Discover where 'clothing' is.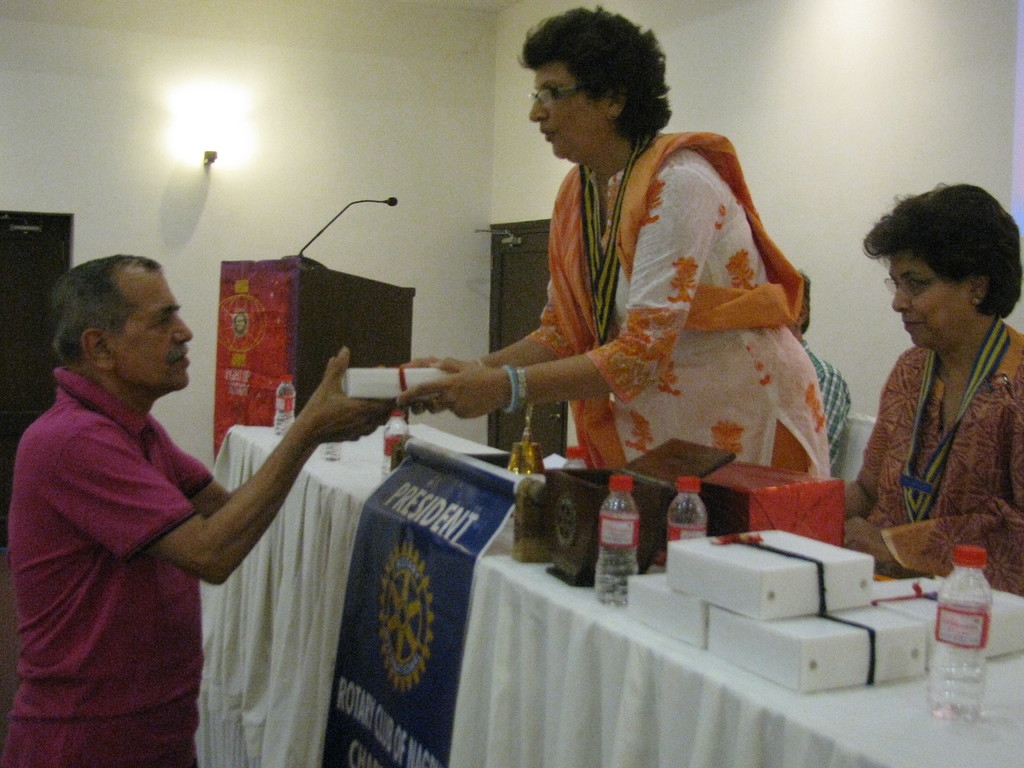
Discovered at {"x1": 852, "y1": 317, "x2": 1023, "y2": 593}.
